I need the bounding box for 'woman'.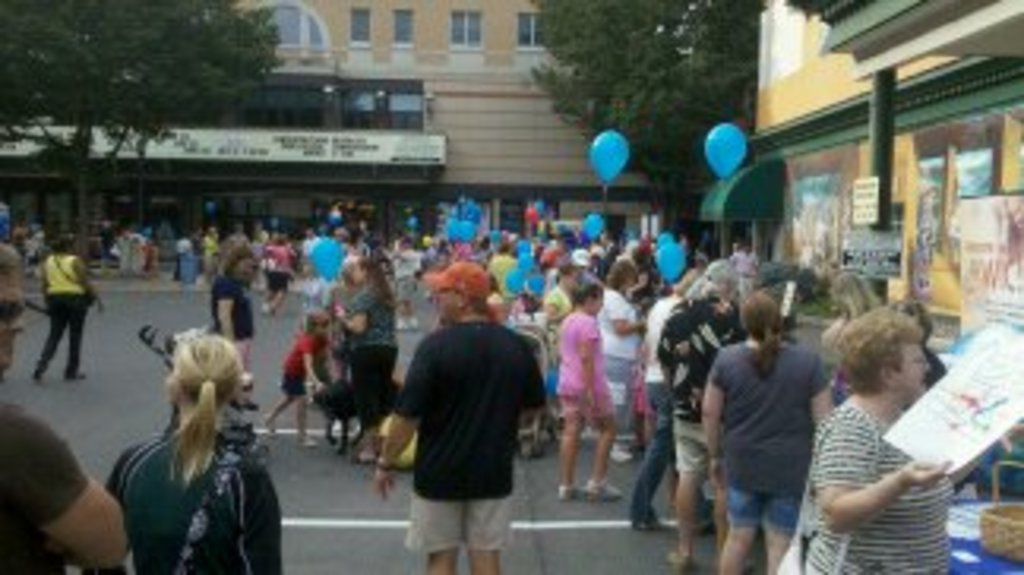
Here it is: BBox(547, 288, 623, 505).
